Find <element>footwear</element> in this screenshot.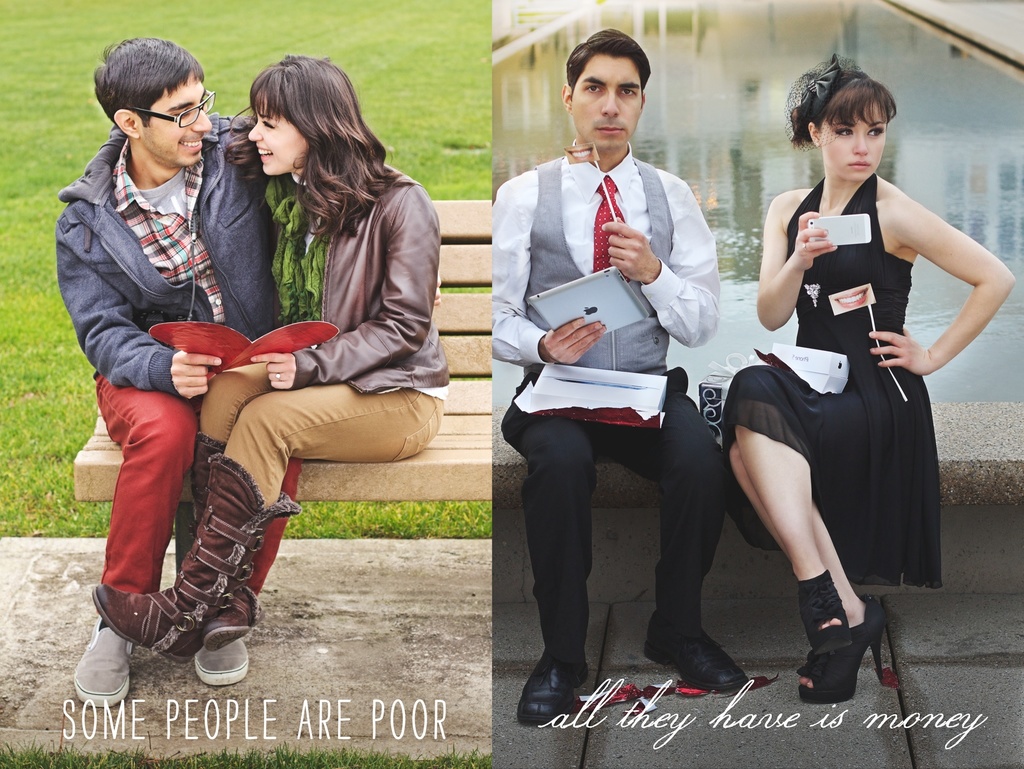
The bounding box for <element>footwear</element> is (181, 432, 263, 682).
